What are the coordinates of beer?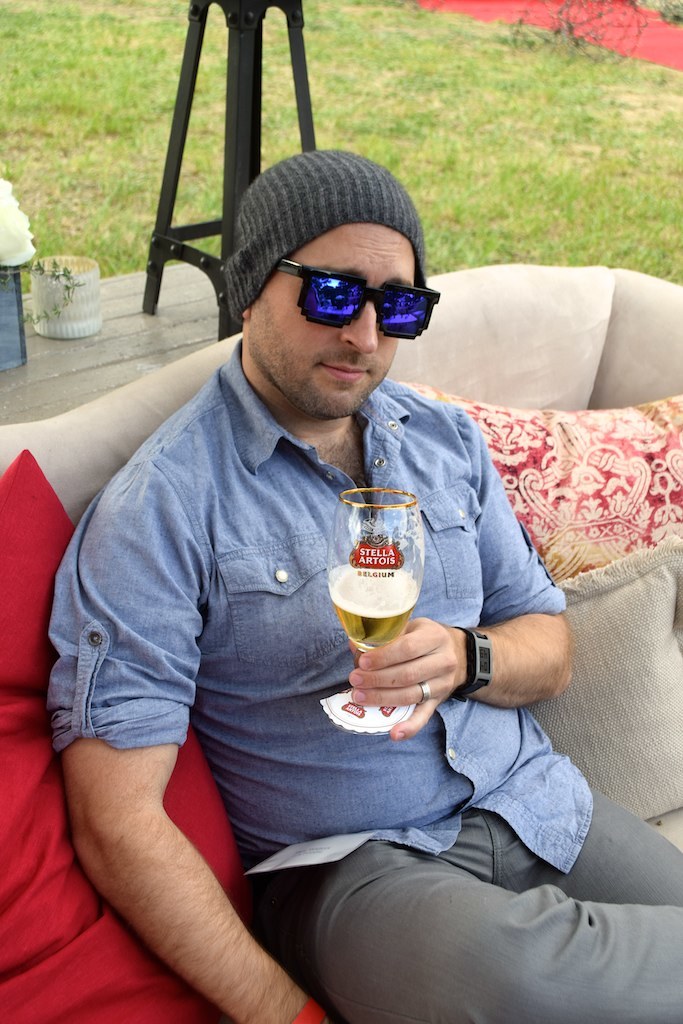
328, 567, 419, 650.
